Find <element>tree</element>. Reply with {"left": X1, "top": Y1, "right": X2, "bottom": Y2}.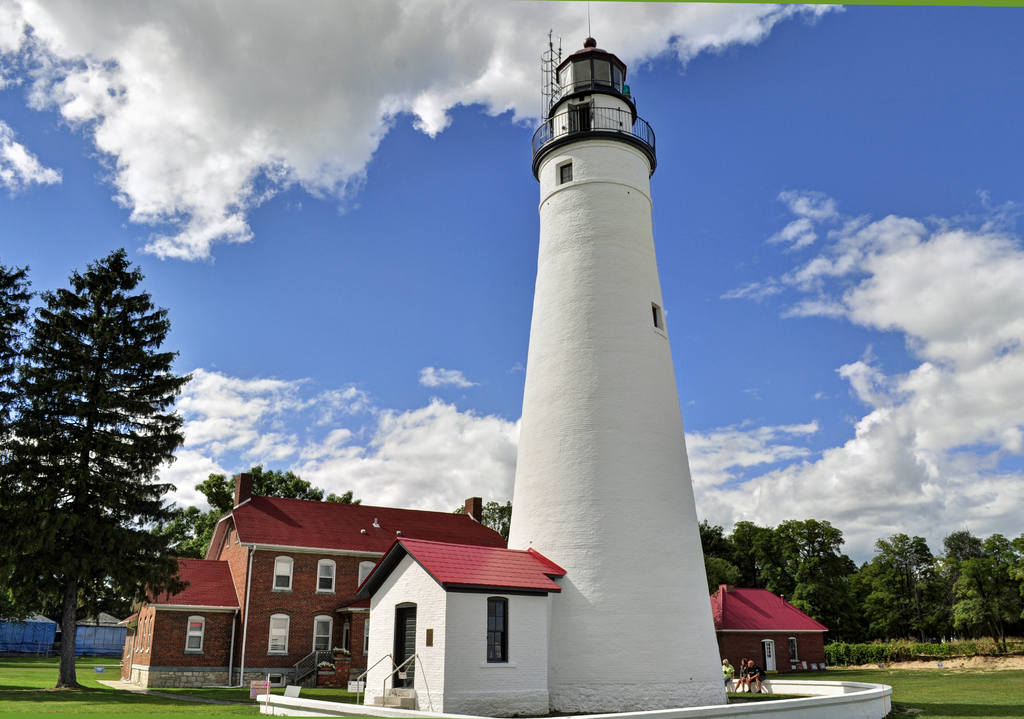
{"left": 18, "top": 229, "right": 200, "bottom": 686}.
